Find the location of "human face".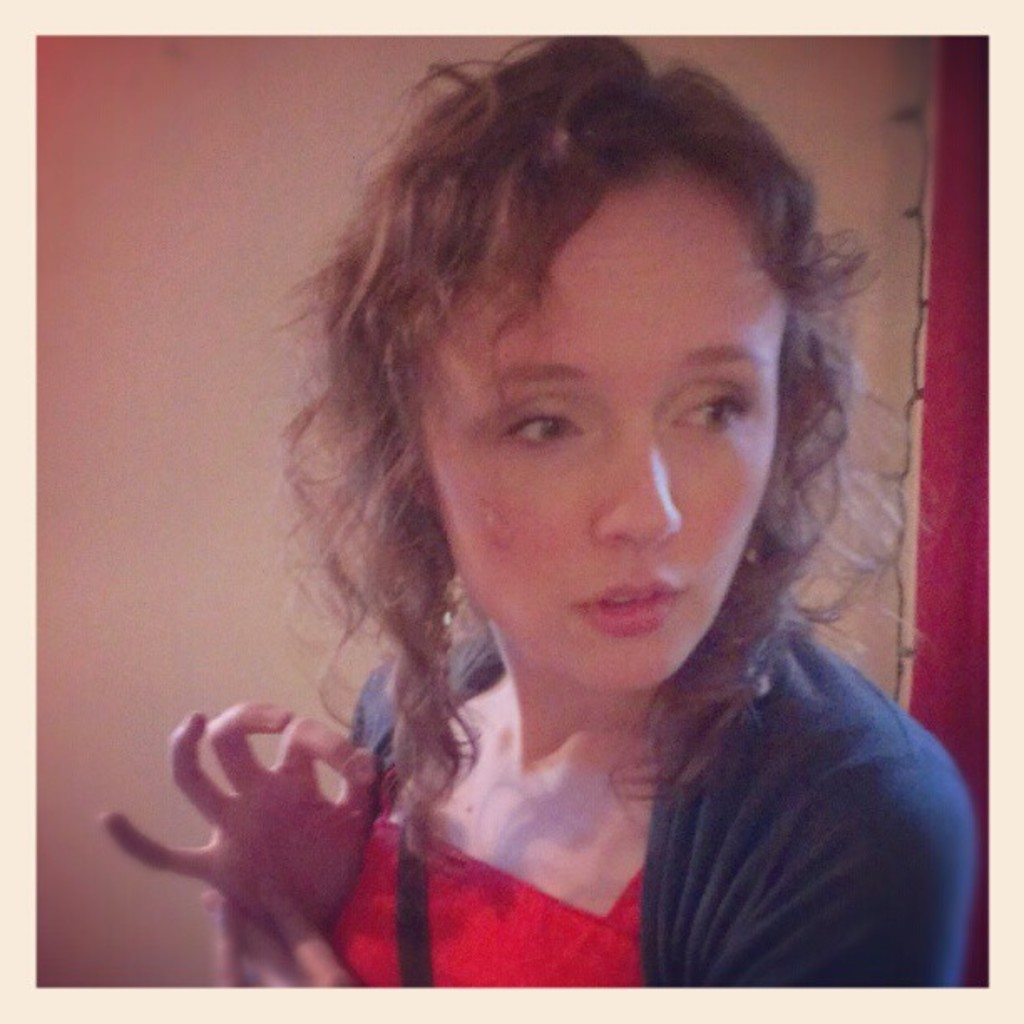
Location: 422:162:788:694.
